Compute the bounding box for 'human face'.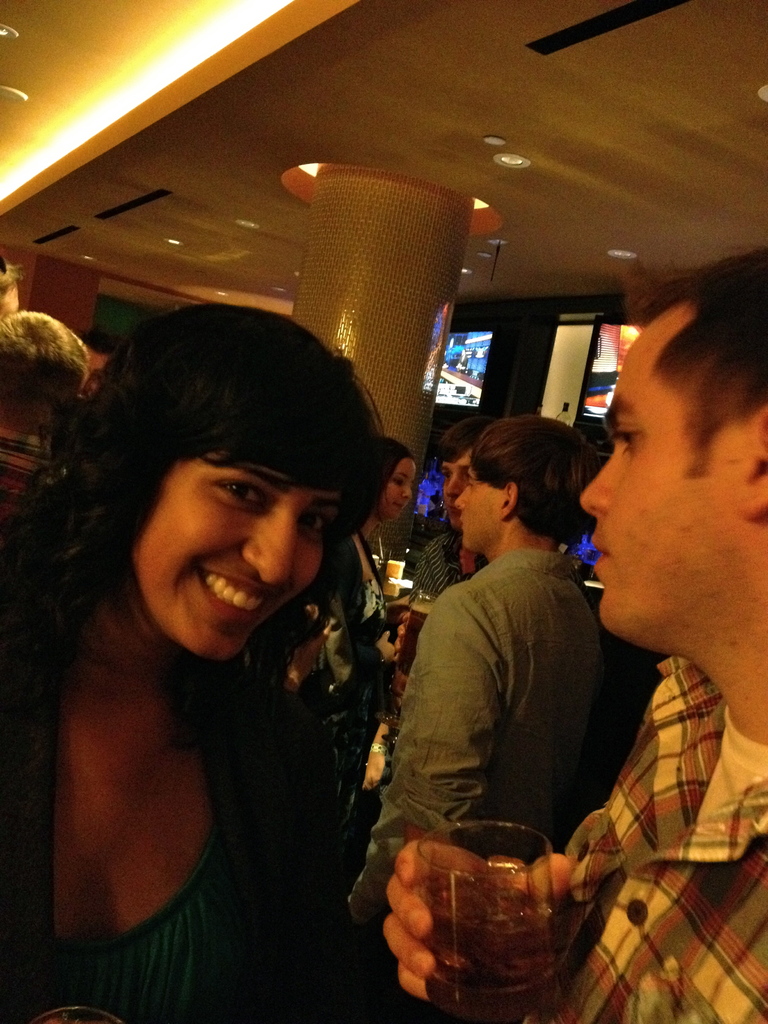
442,449,472,524.
